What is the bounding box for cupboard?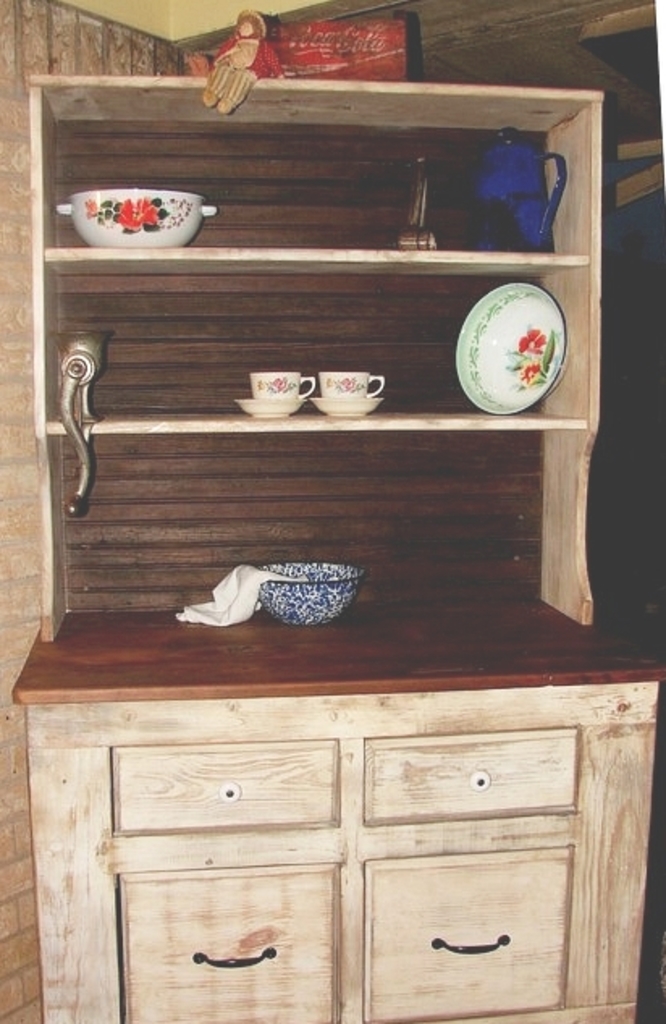
<region>23, 71, 600, 642</region>.
